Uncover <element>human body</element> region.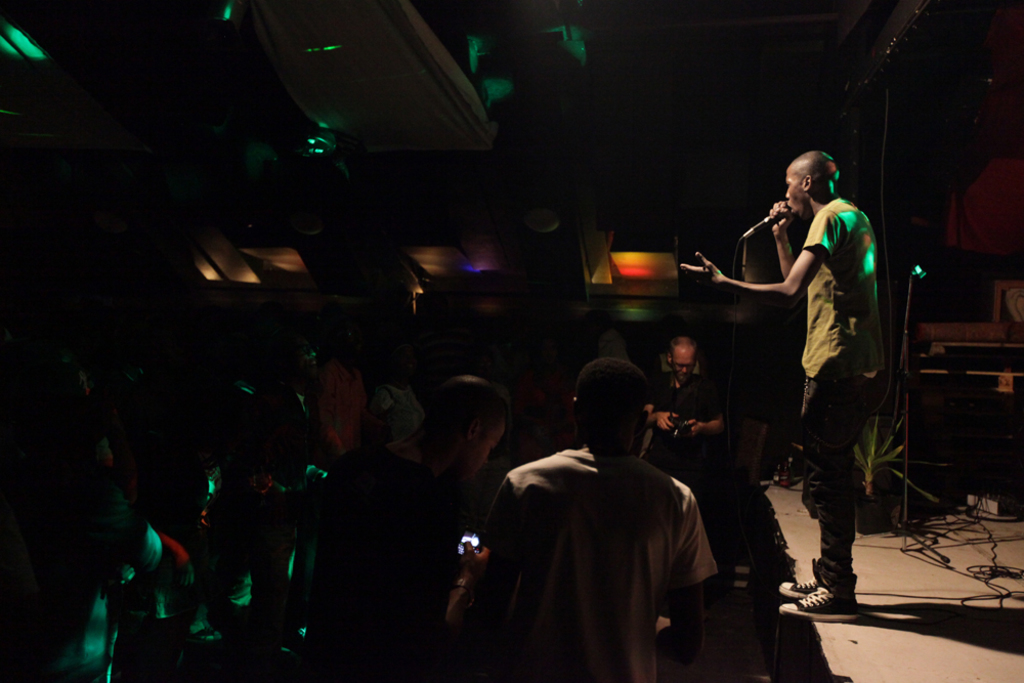
Uncovered: bbox=(645, 344, 720, 496).
